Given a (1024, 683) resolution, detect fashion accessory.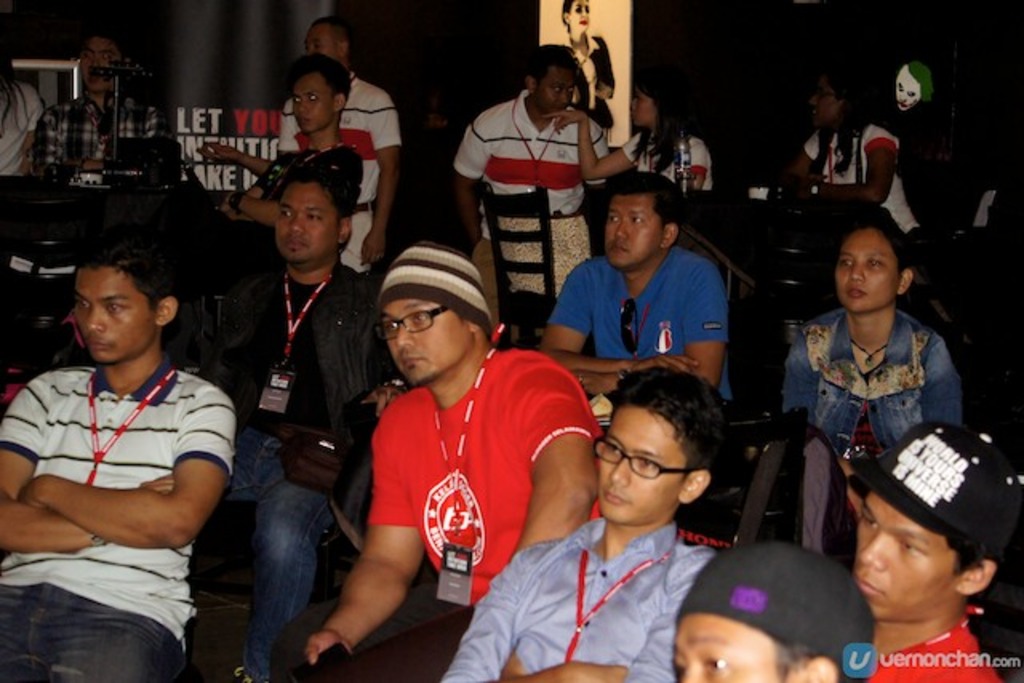
(376,240,496,339).
